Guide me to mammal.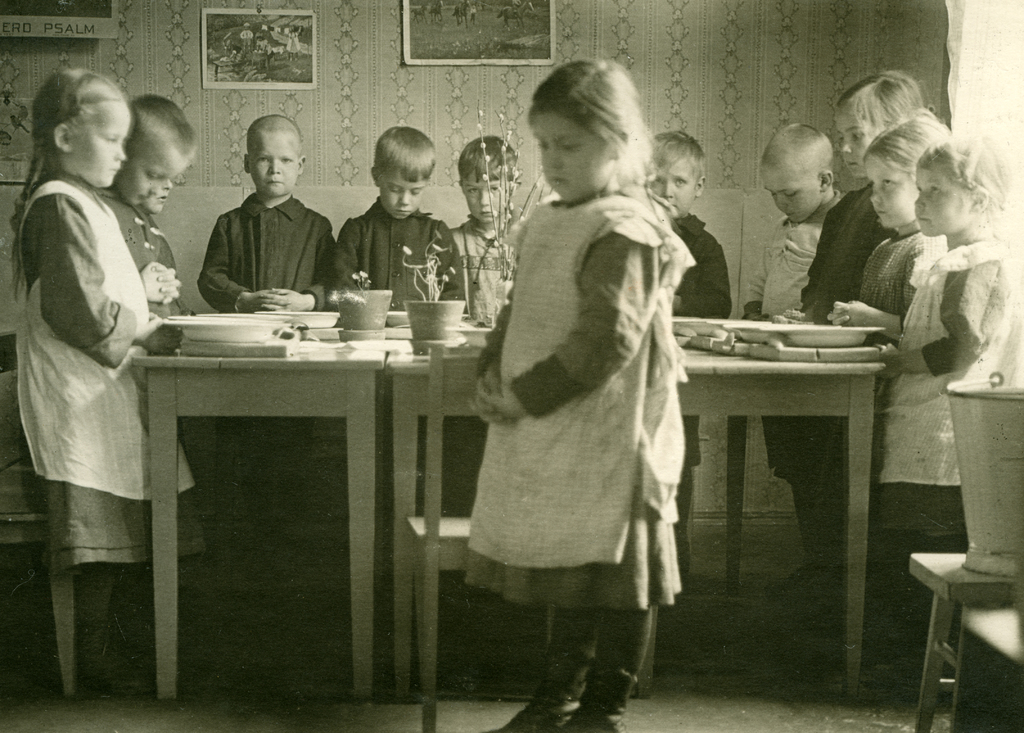
Guidance: {"x1": 463, "y1": 61, "x2": 689, "y2": 732}.
